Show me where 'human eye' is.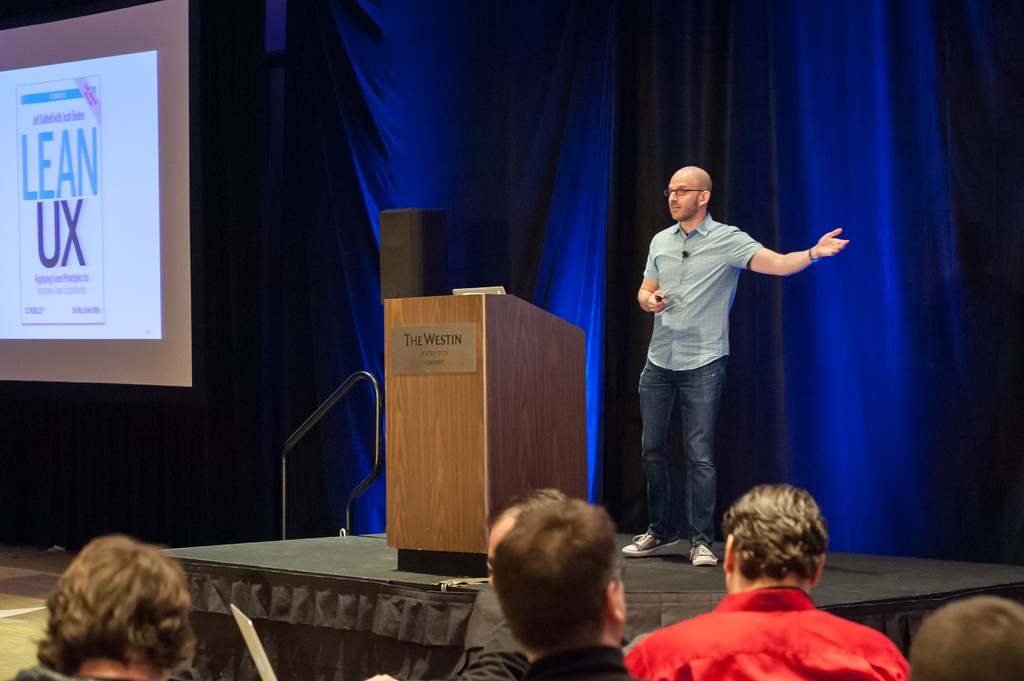
'human eye' is at {"left": 676, "top": 187, "right": 689, "bottom": 193}.
